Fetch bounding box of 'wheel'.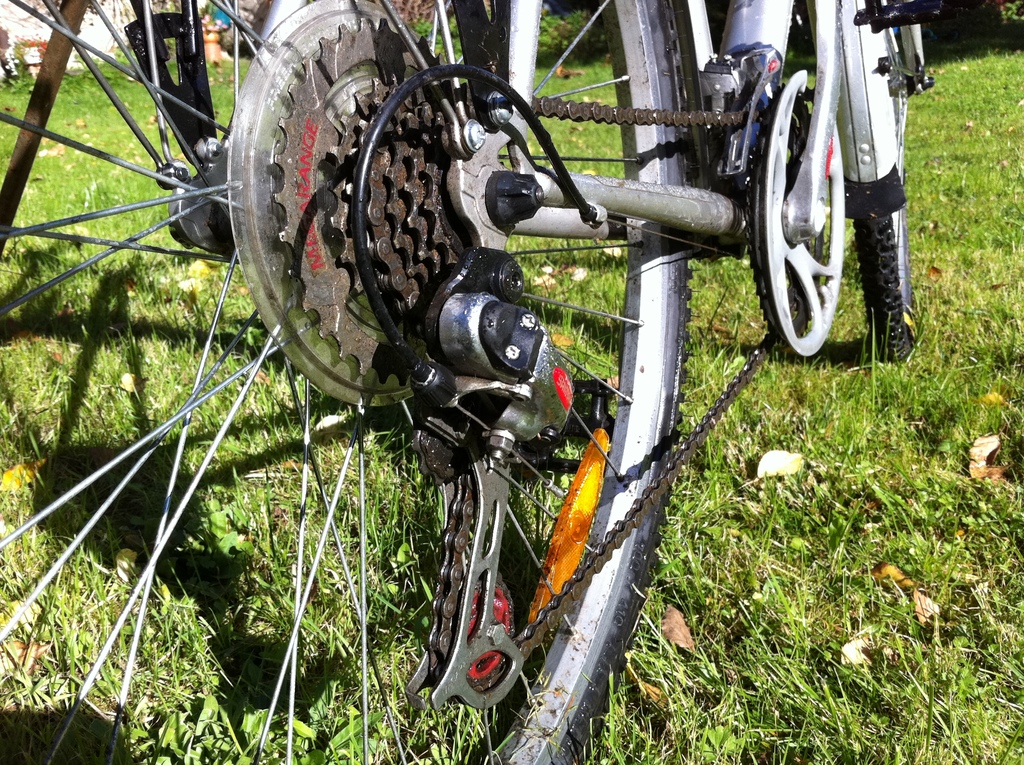
Bbox: BBox(0, 0, 696, 764).
